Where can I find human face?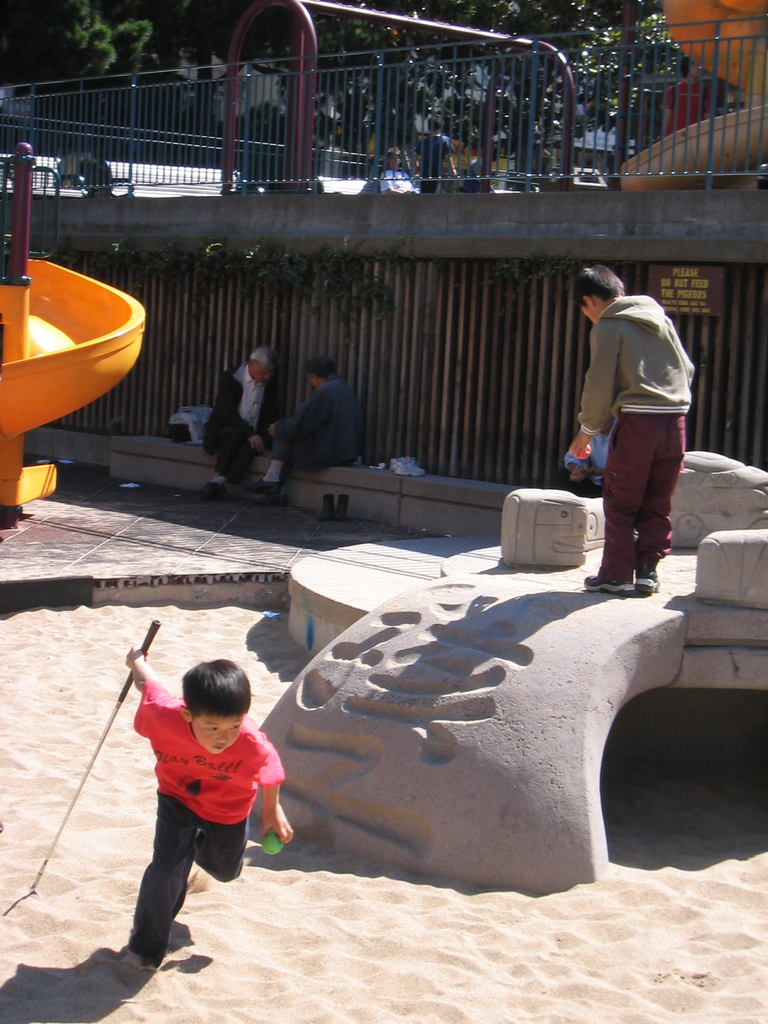
You can find it at detection(195, 715, 244, 760).
